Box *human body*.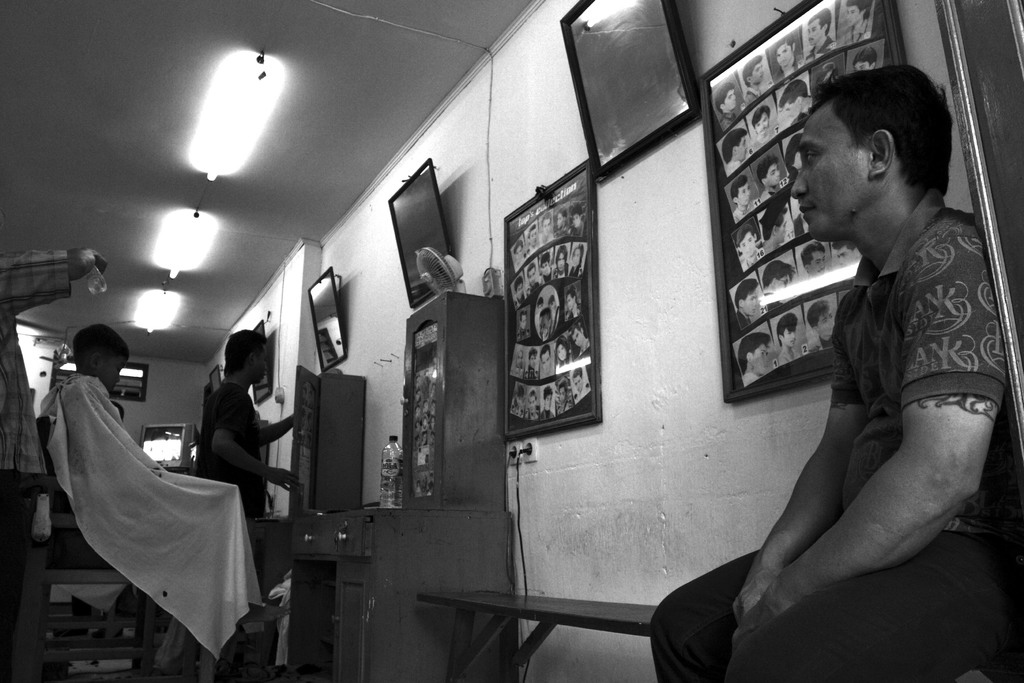
(572, 365, 590, 402).
